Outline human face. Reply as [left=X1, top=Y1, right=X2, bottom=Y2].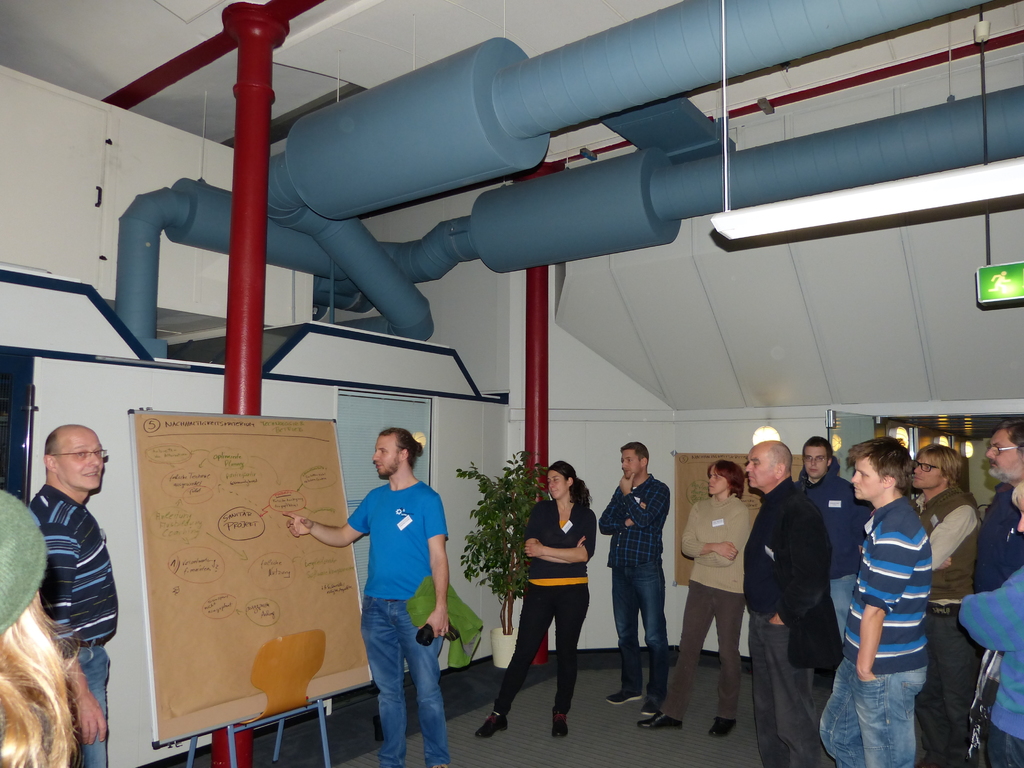
[left=804, top=447, right=833, bottom=477].
